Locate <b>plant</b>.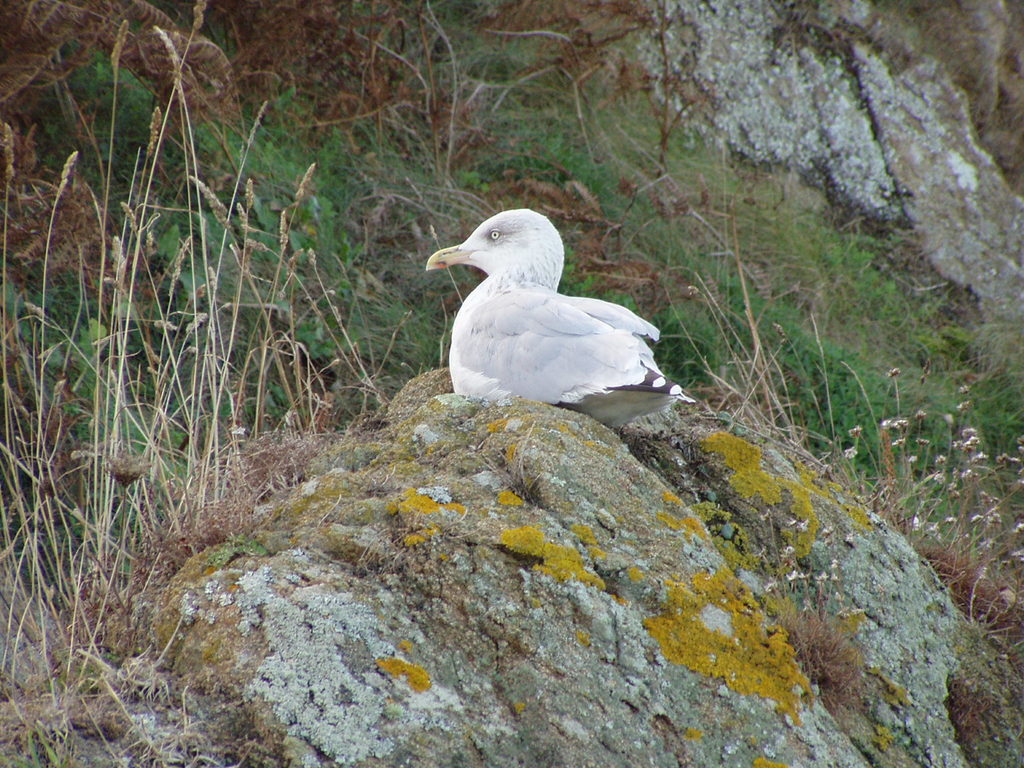
Bounding box: (515, 138, 806, 405).
